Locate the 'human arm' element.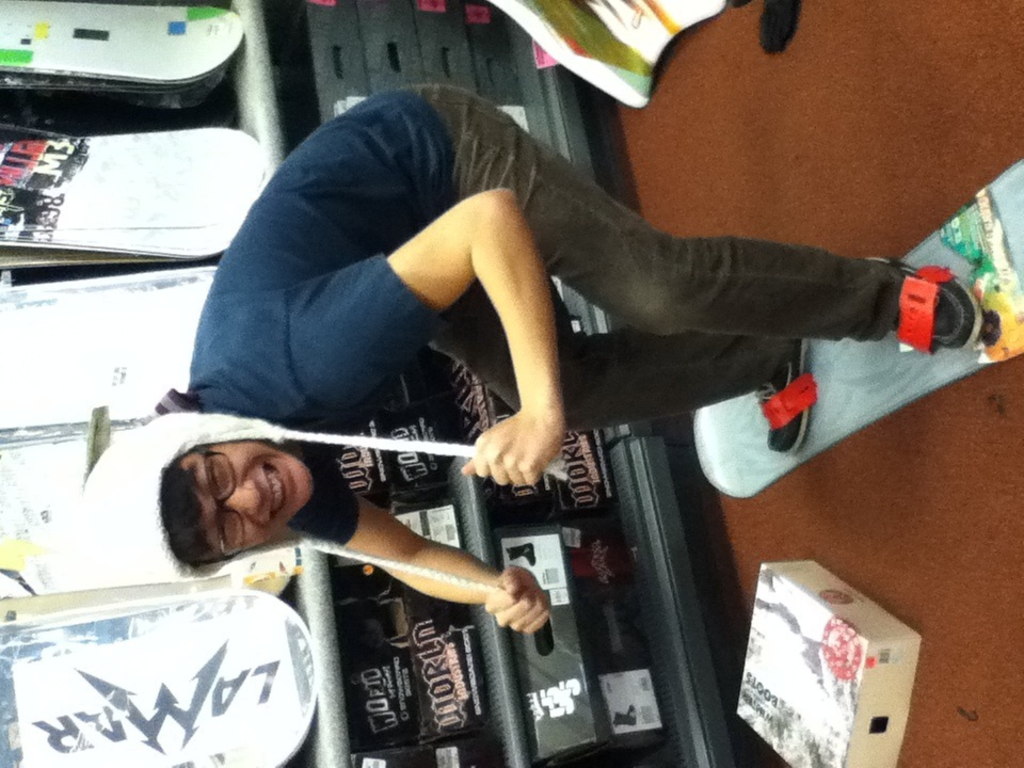
Element bbox: (303,506,560,655).
